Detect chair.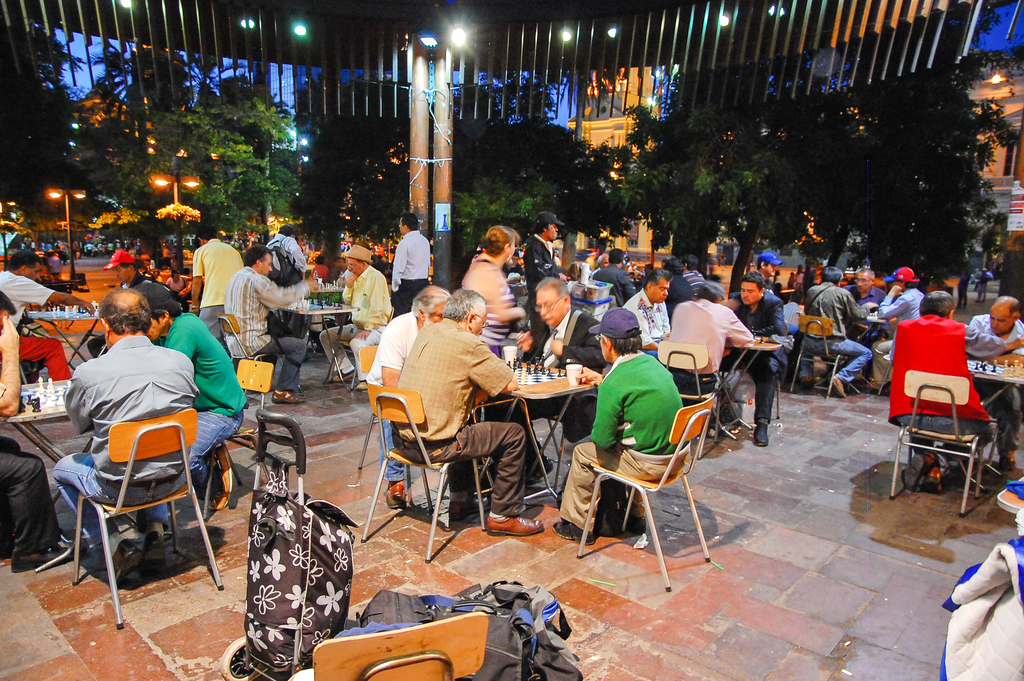
Detected at Rect(359, 382, 486, 564).
